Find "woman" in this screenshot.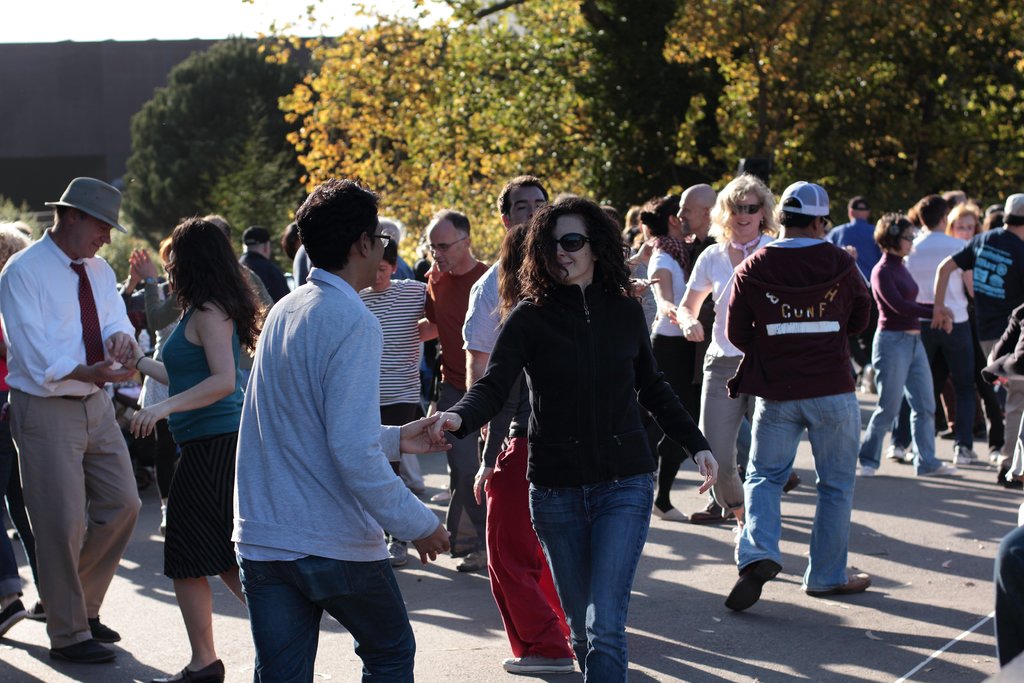
The bounding box for "woman" is BBox(641, 197, 696, 520).
